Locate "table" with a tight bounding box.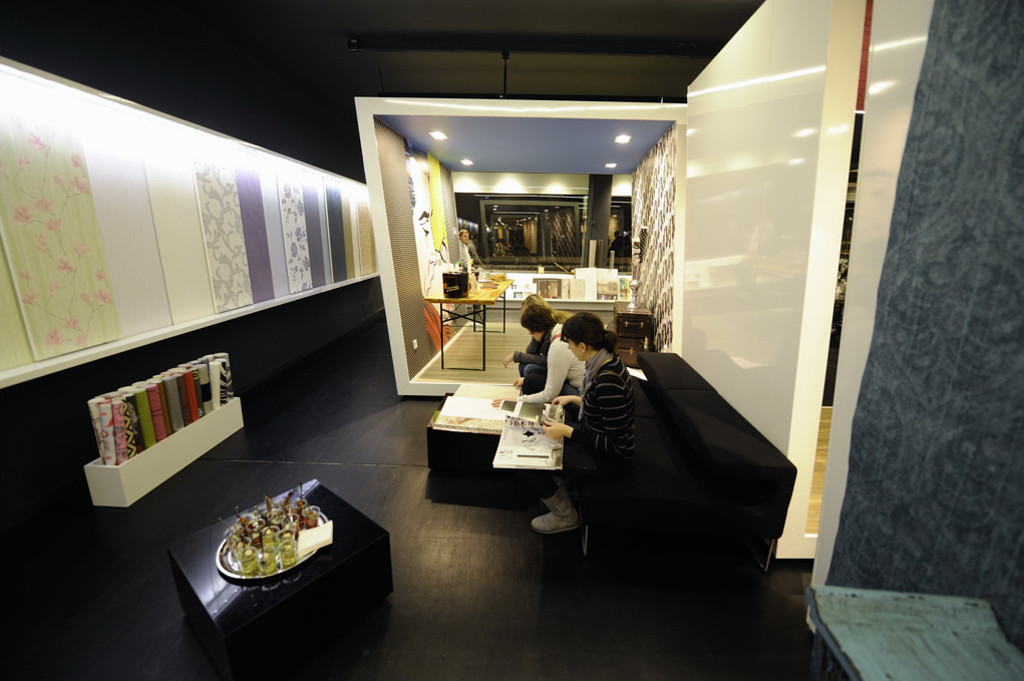
[422, 388, 555, 498].
